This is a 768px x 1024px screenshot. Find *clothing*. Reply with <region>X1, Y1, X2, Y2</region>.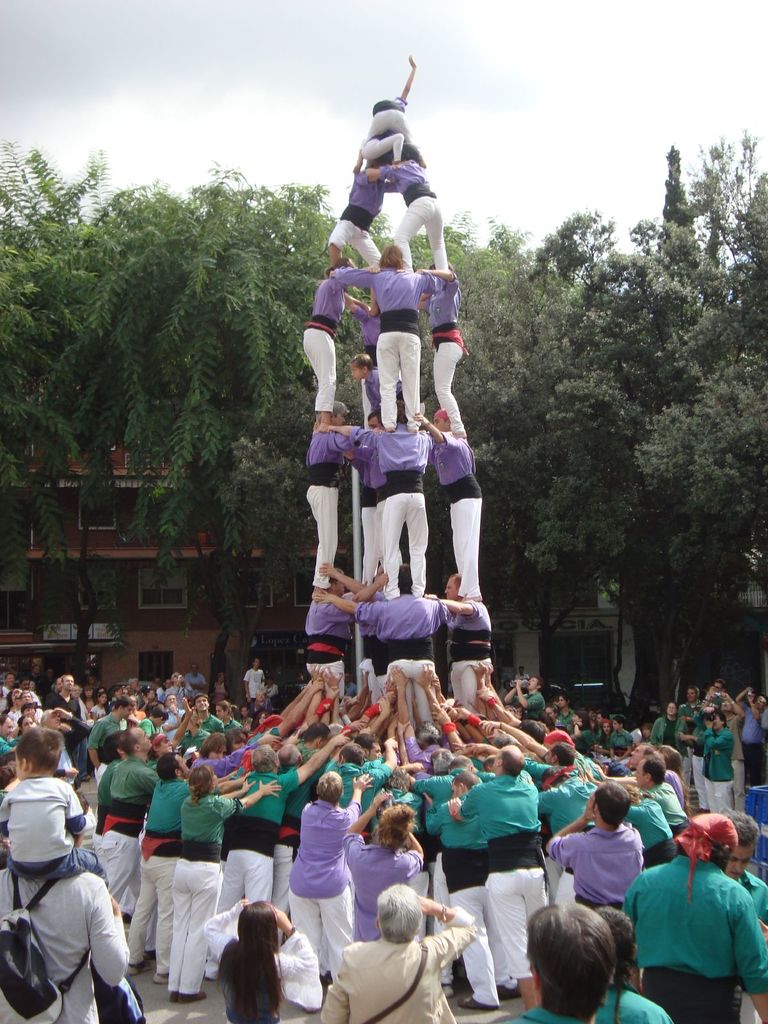
<region>456, 781, 542, 986</region>.
